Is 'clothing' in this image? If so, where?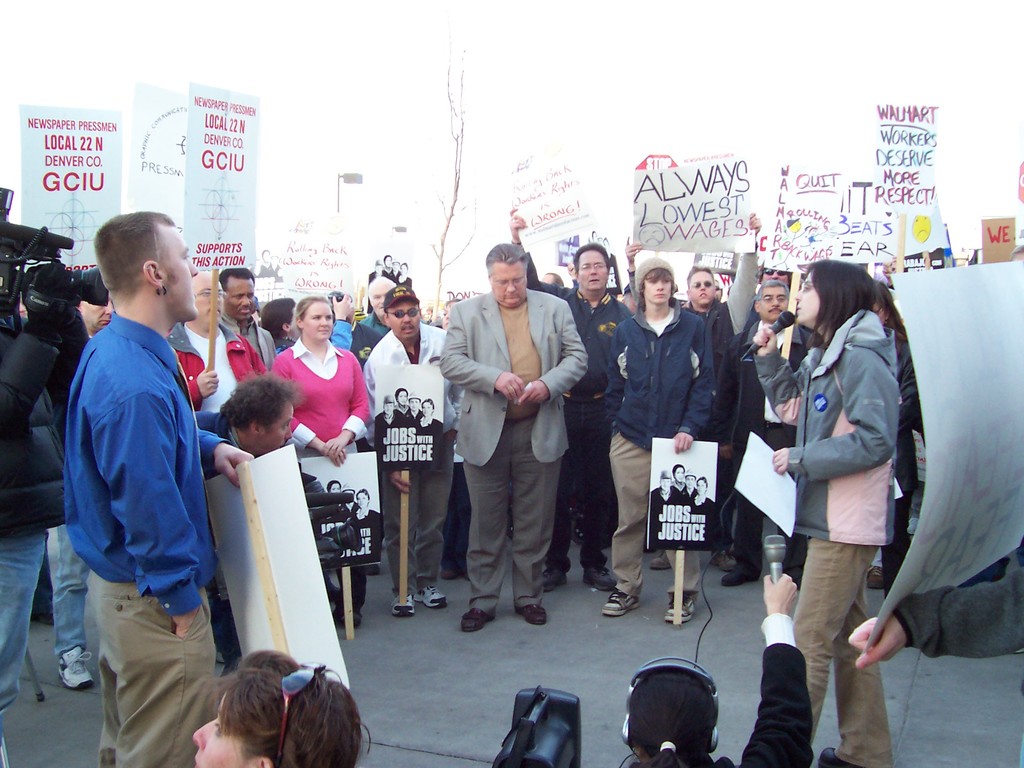
Yes, at pyautogui.locateOnScreen(598, 289, 719, 595).
